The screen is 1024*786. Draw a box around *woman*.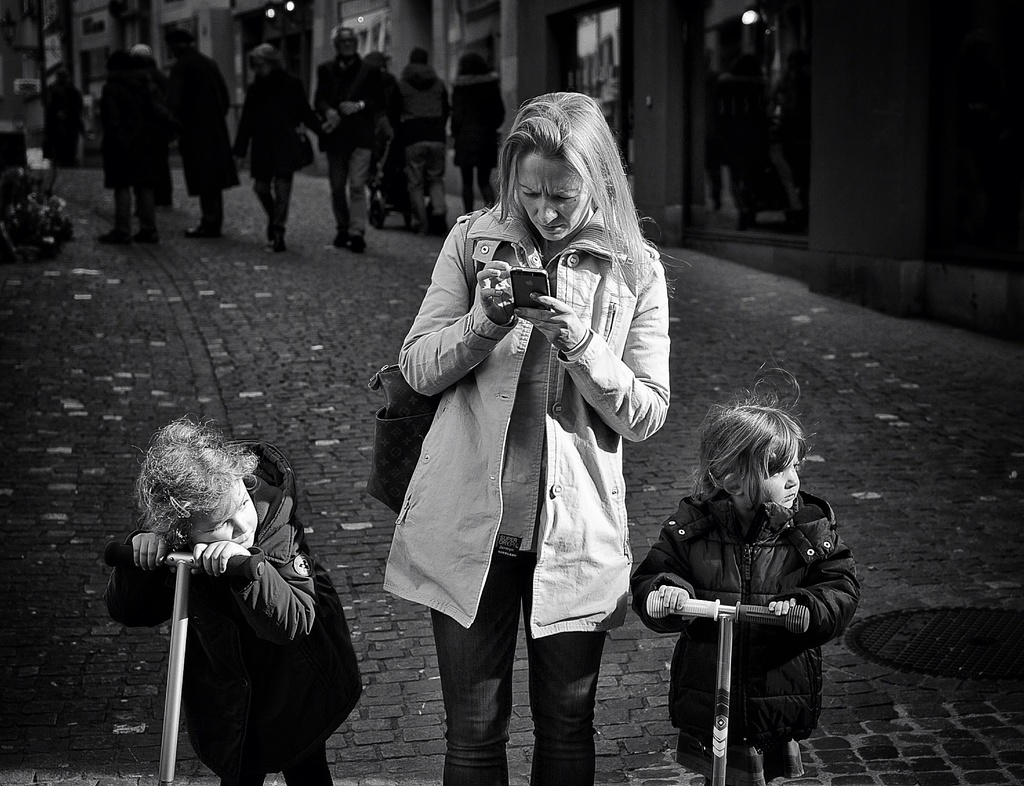
bbox=(232, 50, 333, 256).
